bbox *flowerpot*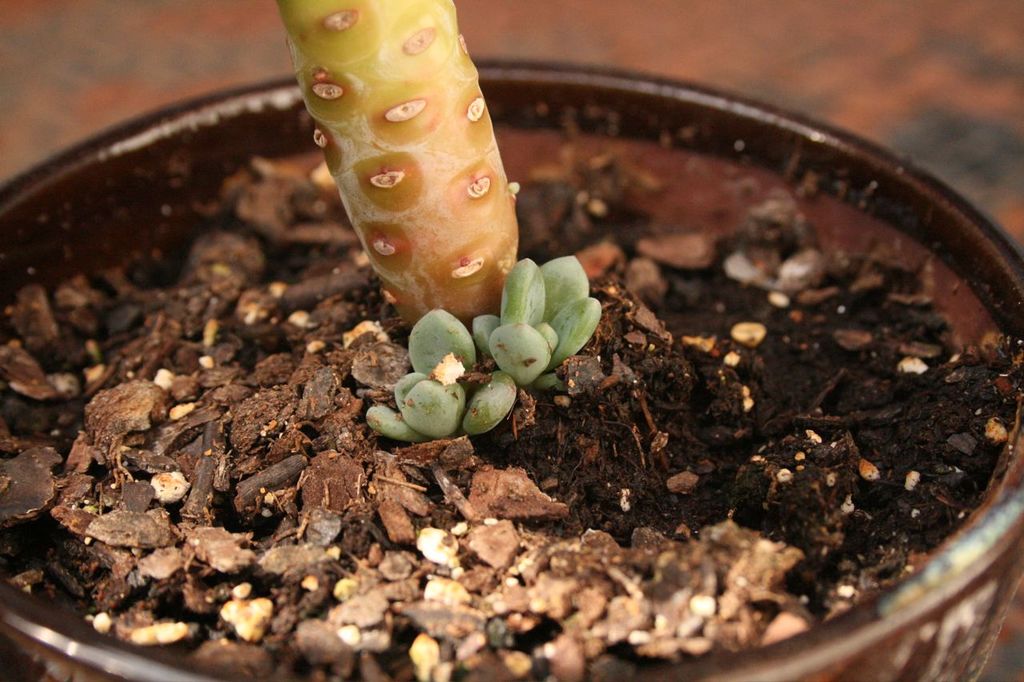
region(0, 61, 1023, 681)
